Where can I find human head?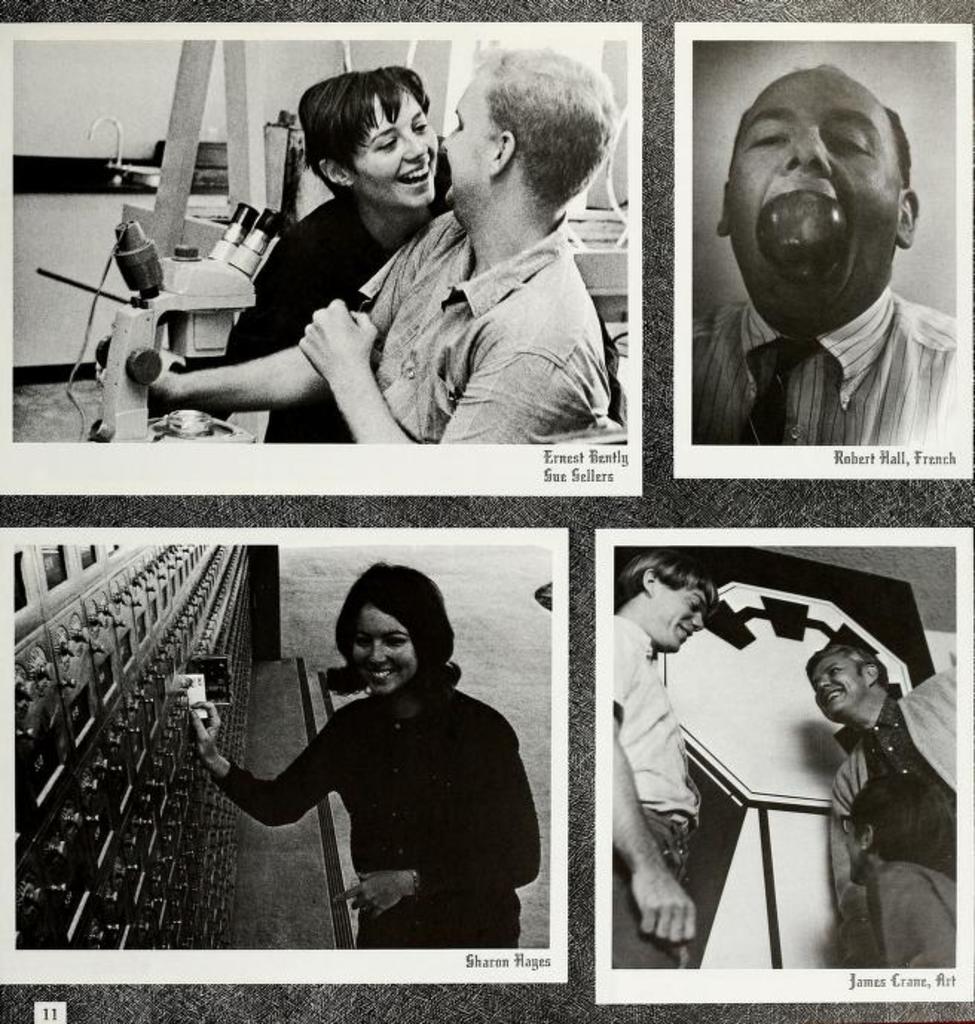
You can find it at 441,36,623,239.
